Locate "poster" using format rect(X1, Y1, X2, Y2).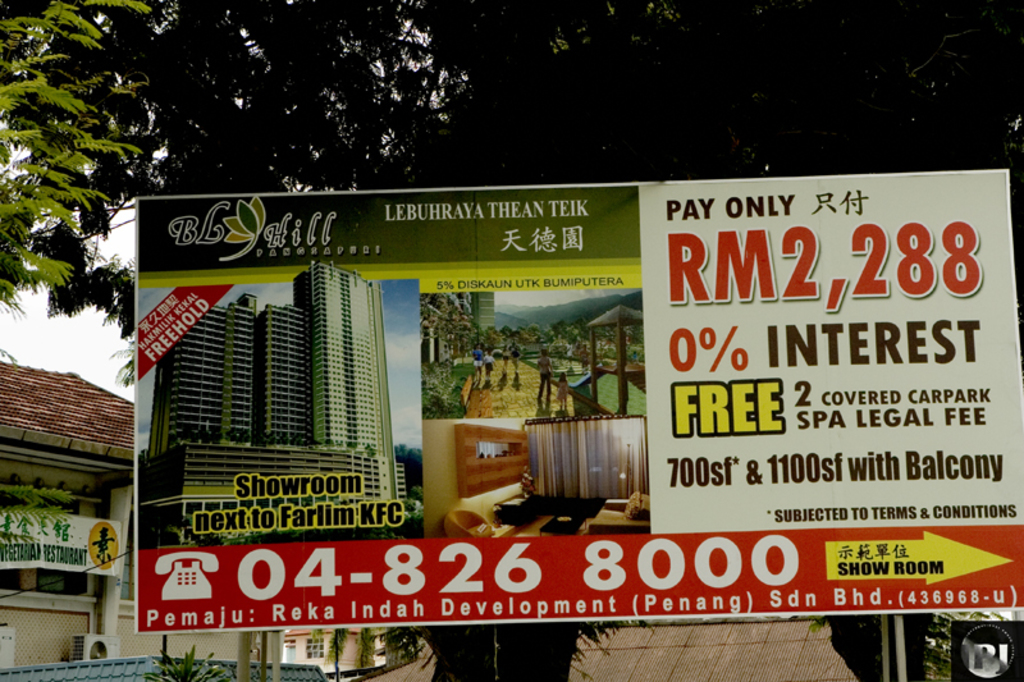
rect(141, 170, 1023, 628).
